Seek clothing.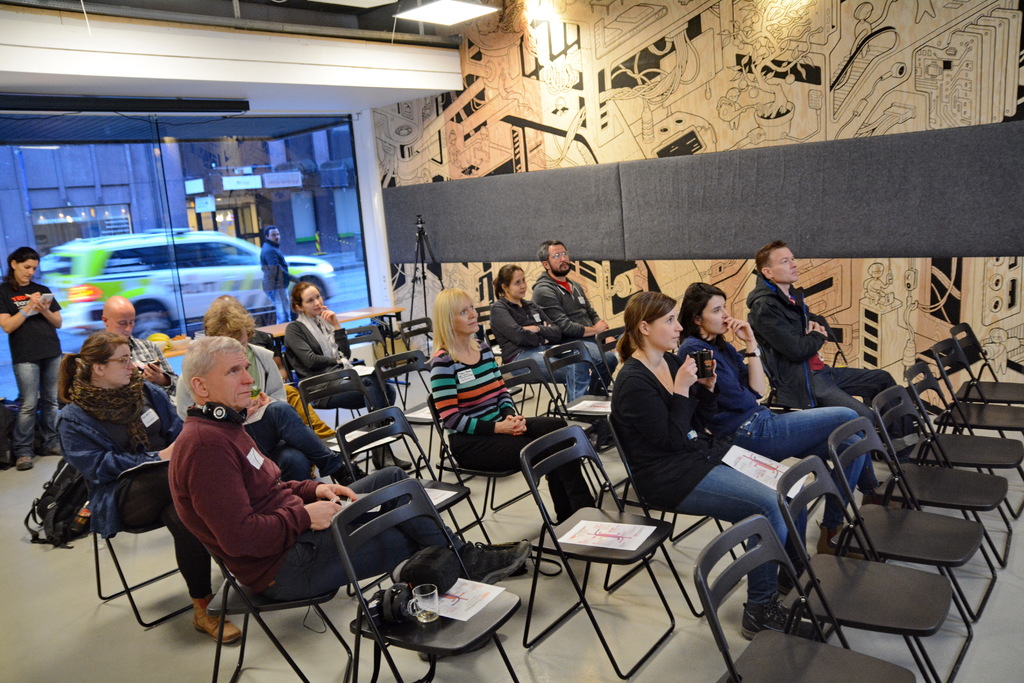
171:342:342:484.
